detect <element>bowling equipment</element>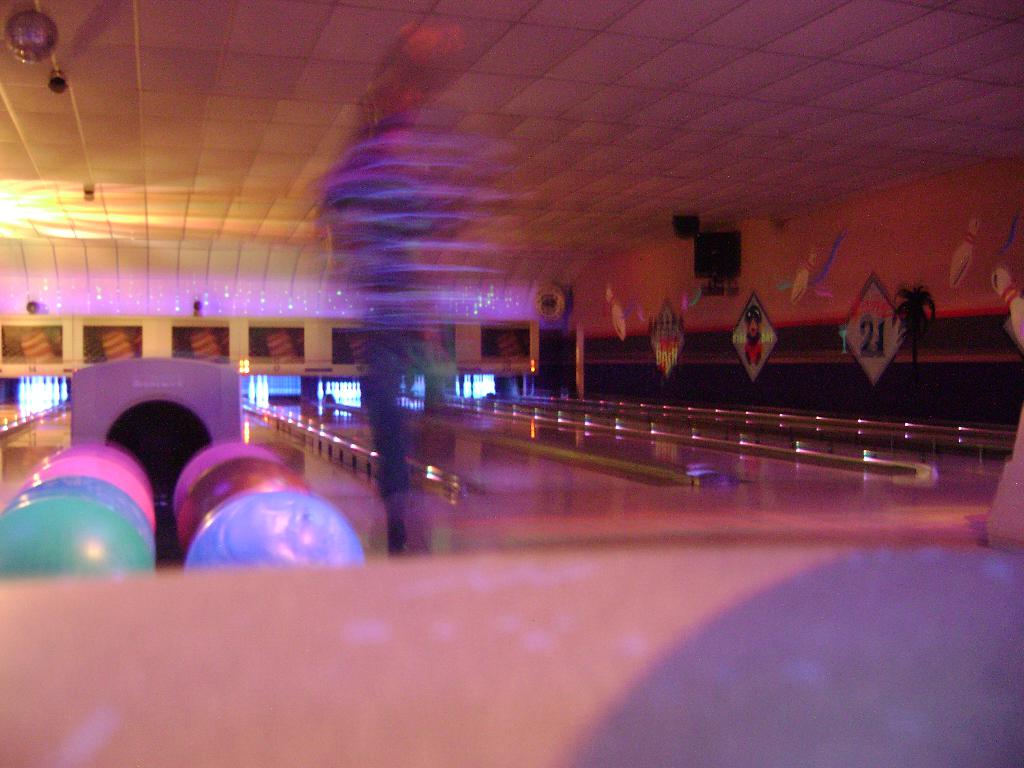
{"x1": 319, "y1": 375, "x2": 325, "y2": 400}
